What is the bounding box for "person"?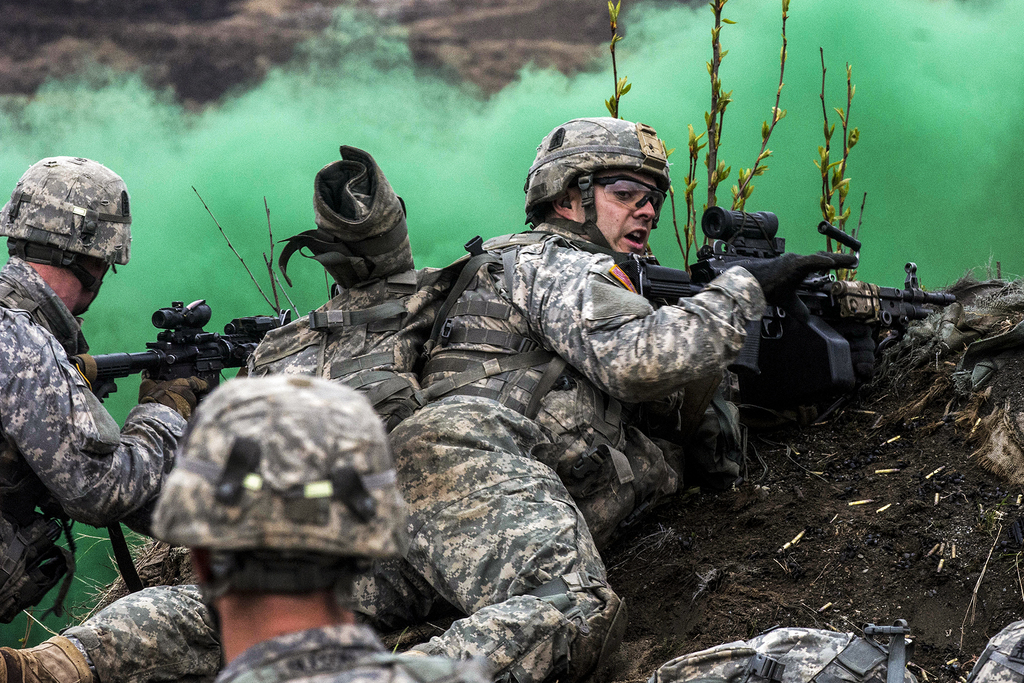
[0, 134, 477, 682].
